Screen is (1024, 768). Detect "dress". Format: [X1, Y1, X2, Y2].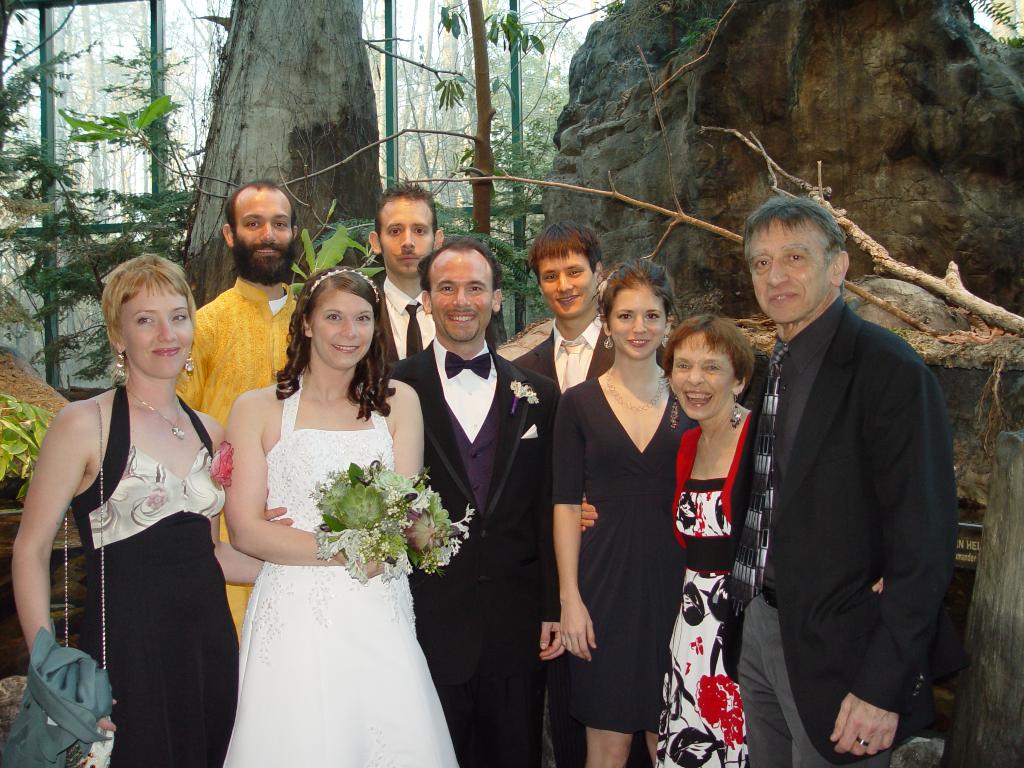
[70, 385, 239, 767].
